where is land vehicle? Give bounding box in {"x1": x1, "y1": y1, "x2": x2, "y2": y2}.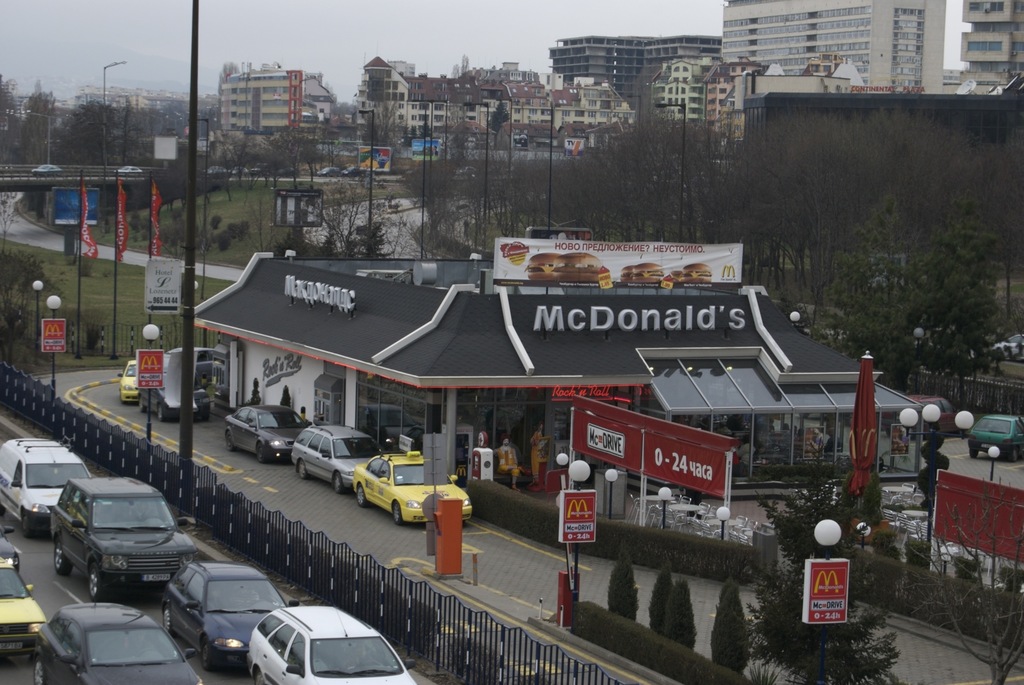
{"x1": 452, "y1": 165, "x2": 479, "y2": 180}.
